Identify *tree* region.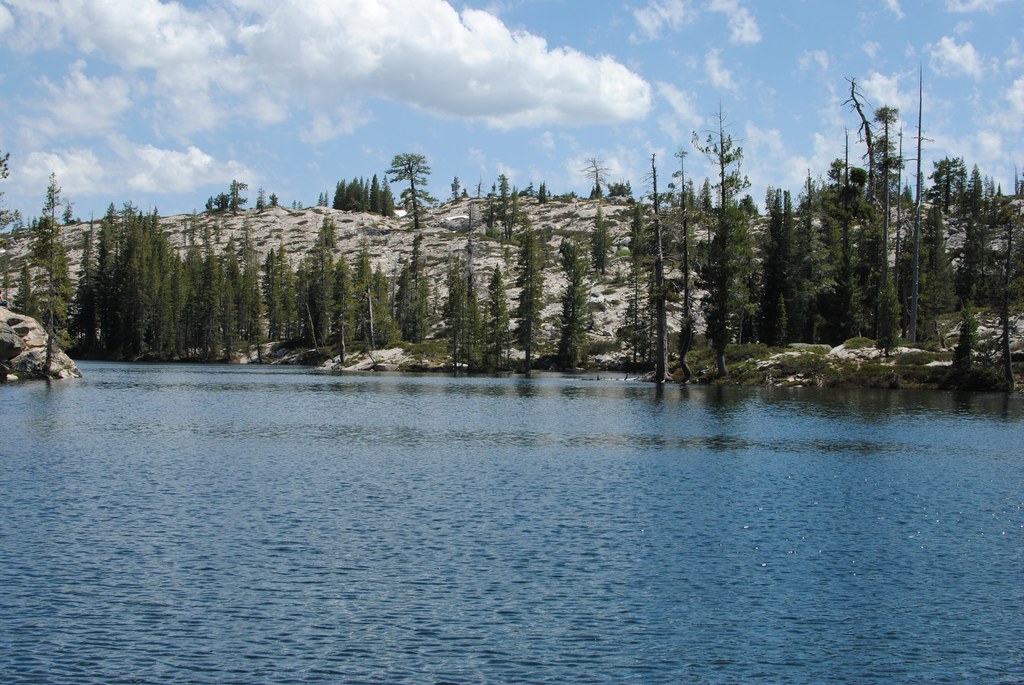
Region: box(220, 219, 272, 351).
